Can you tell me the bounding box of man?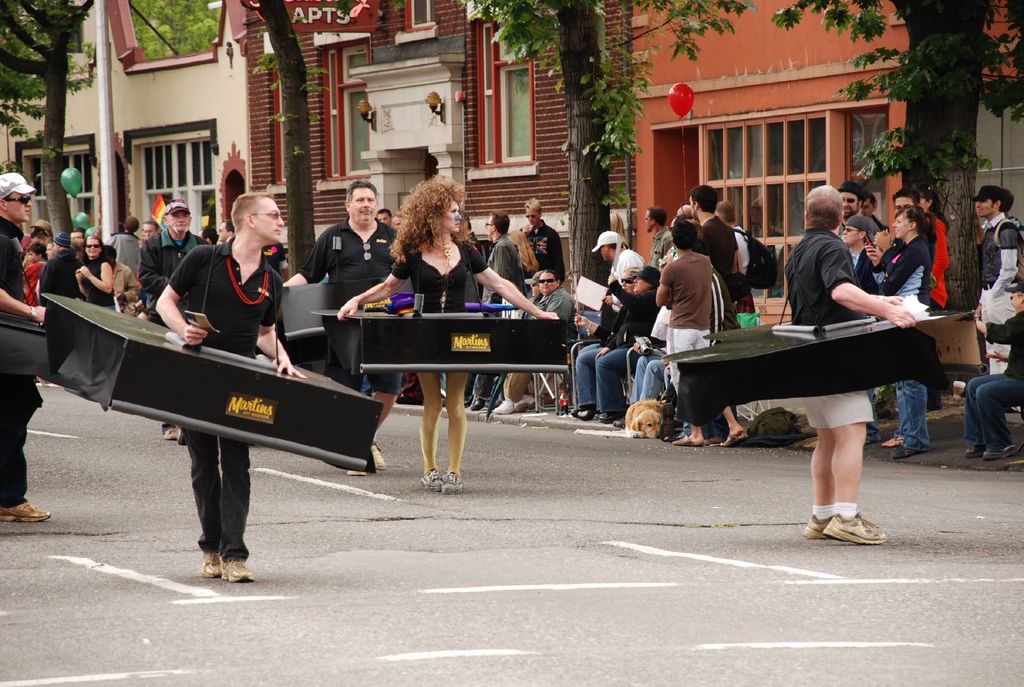
(965,272,1023,462).
